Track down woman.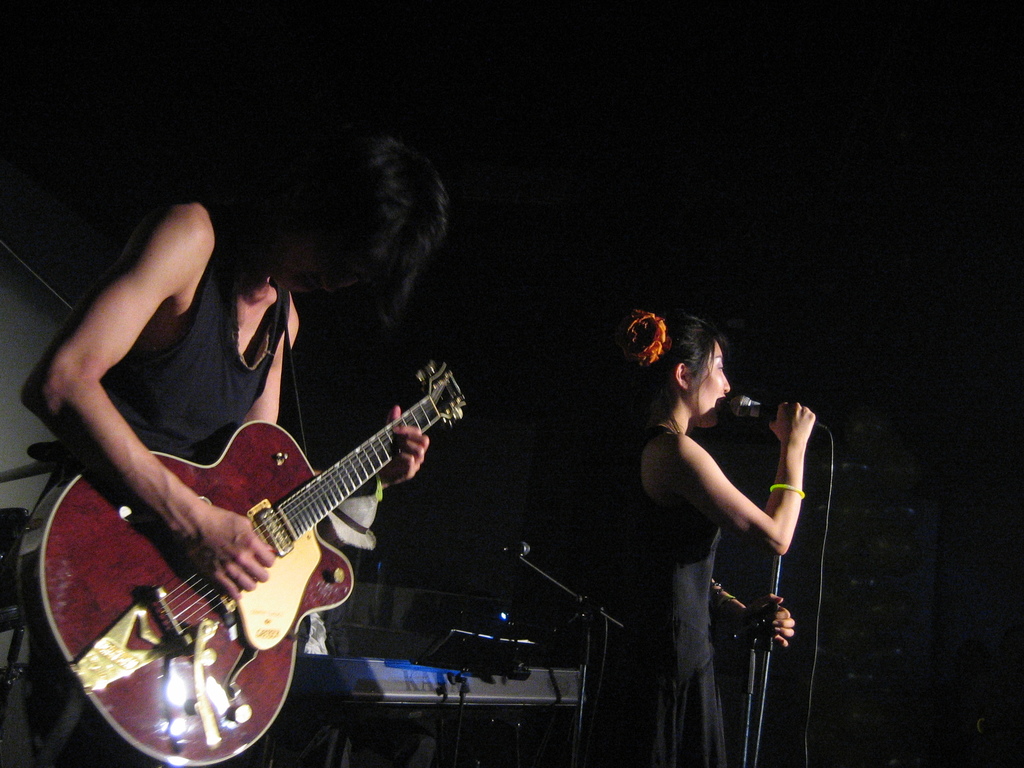
Tracked to BBox(611, 308, 833, 767).
